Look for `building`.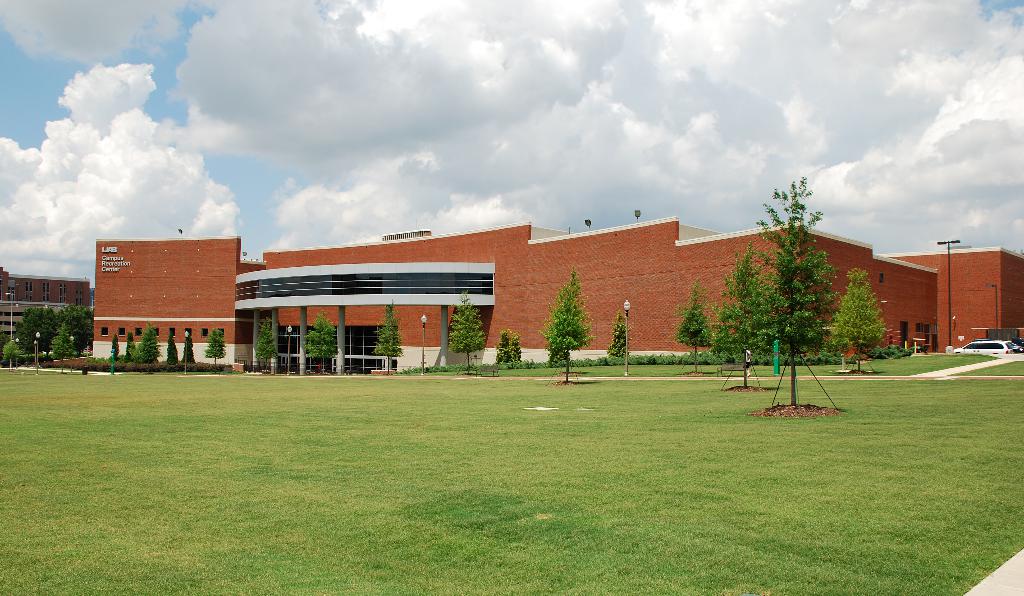
Found: 0:266:95:354.
